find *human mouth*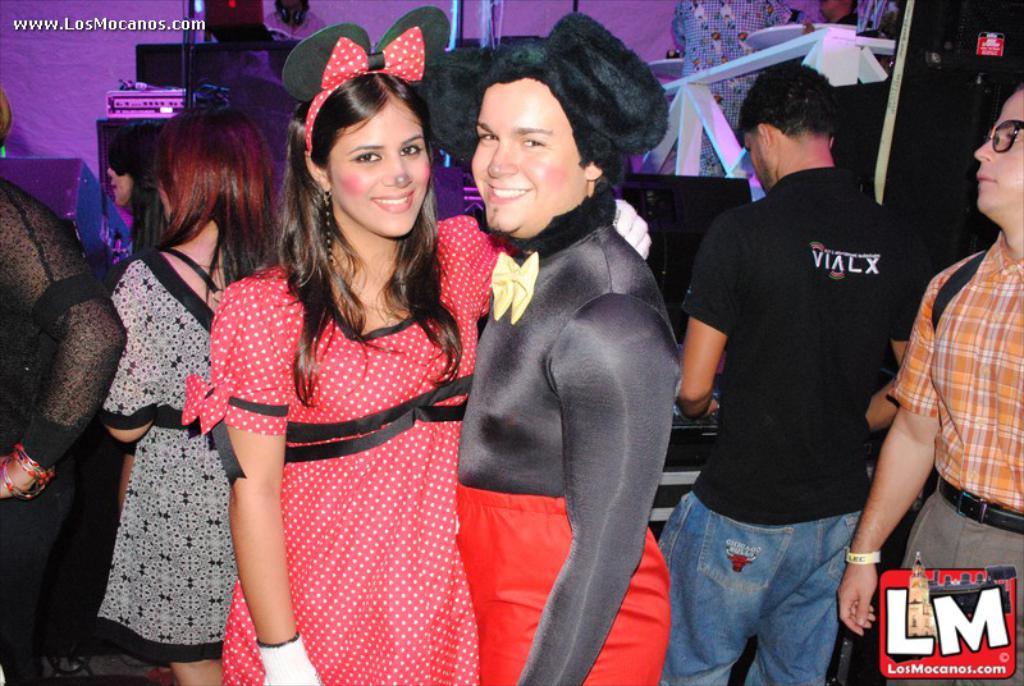
bbox=(370, 195, 413, 211)
